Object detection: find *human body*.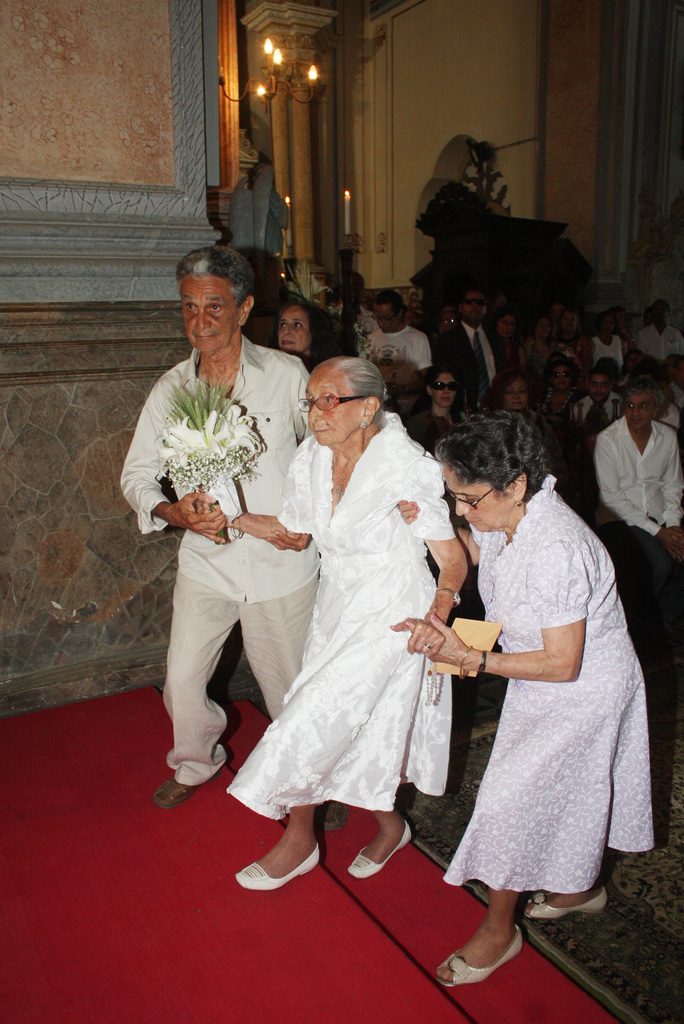
118 244 347 831.
